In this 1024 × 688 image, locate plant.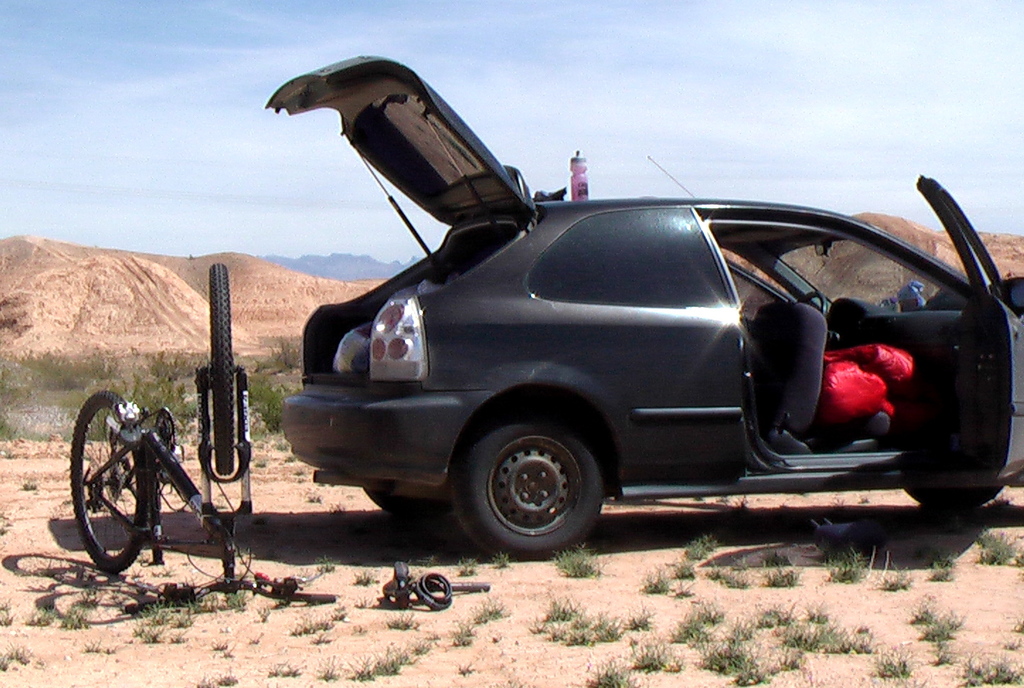
Bounding box: BBox(324, 623, 334, 628).
